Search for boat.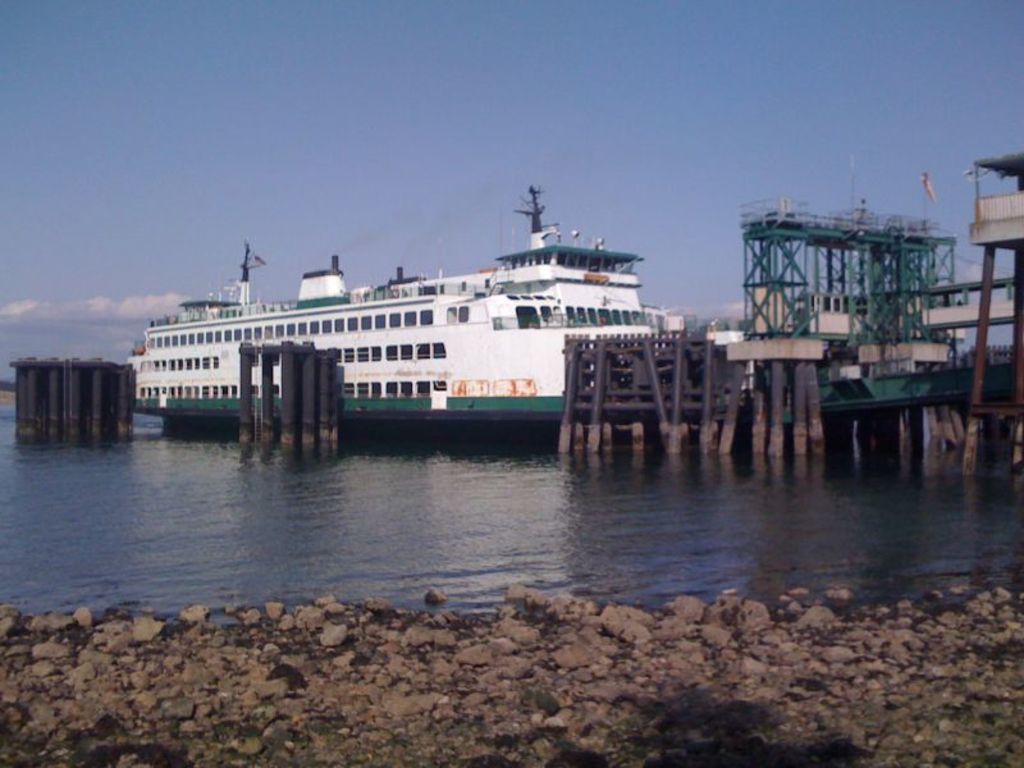
Found at box=[150, 191, 741, 438].
